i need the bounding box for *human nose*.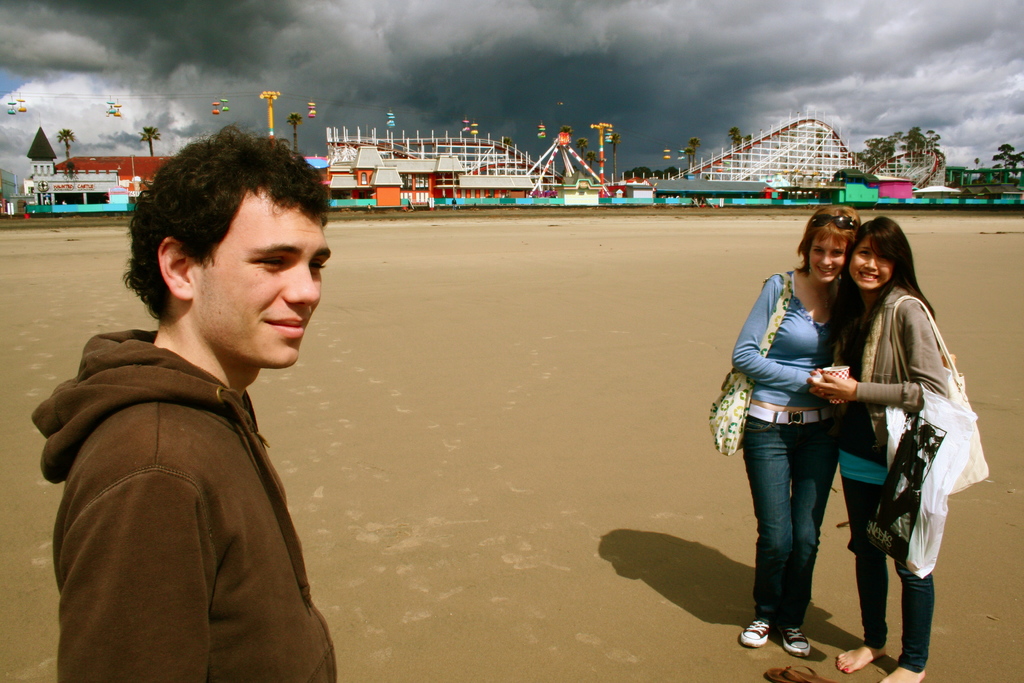
Here it is: crop(283, 270, 320, 308).
